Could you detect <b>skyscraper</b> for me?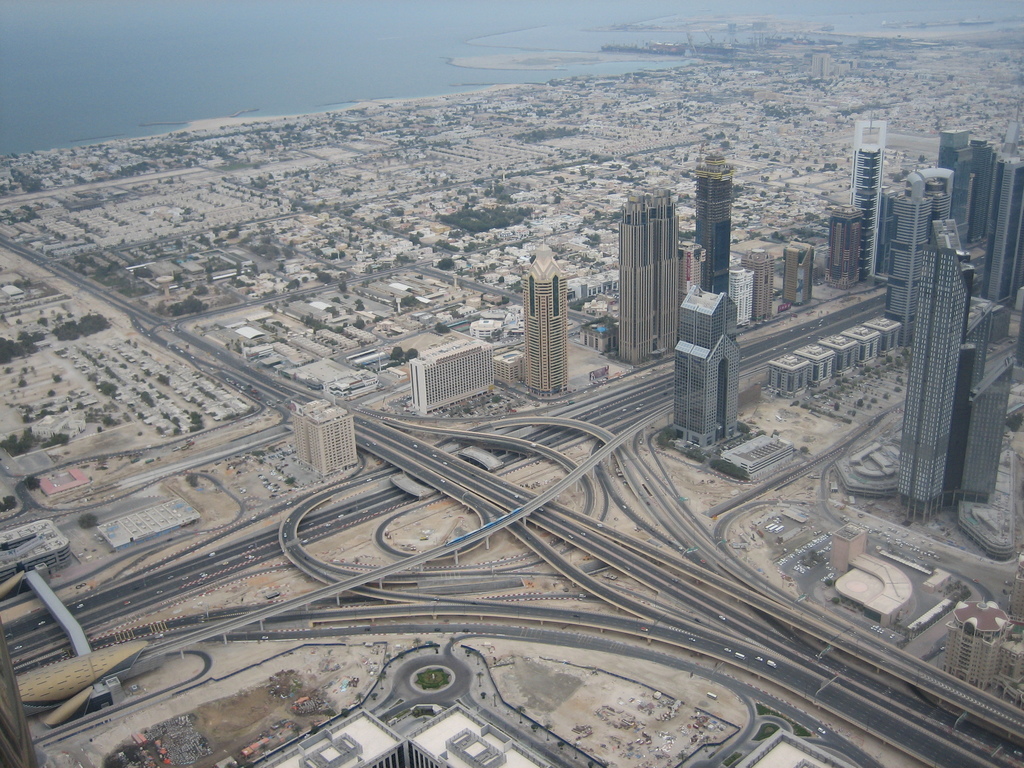
Detection result: select_region(888, 171, 933, 348).
